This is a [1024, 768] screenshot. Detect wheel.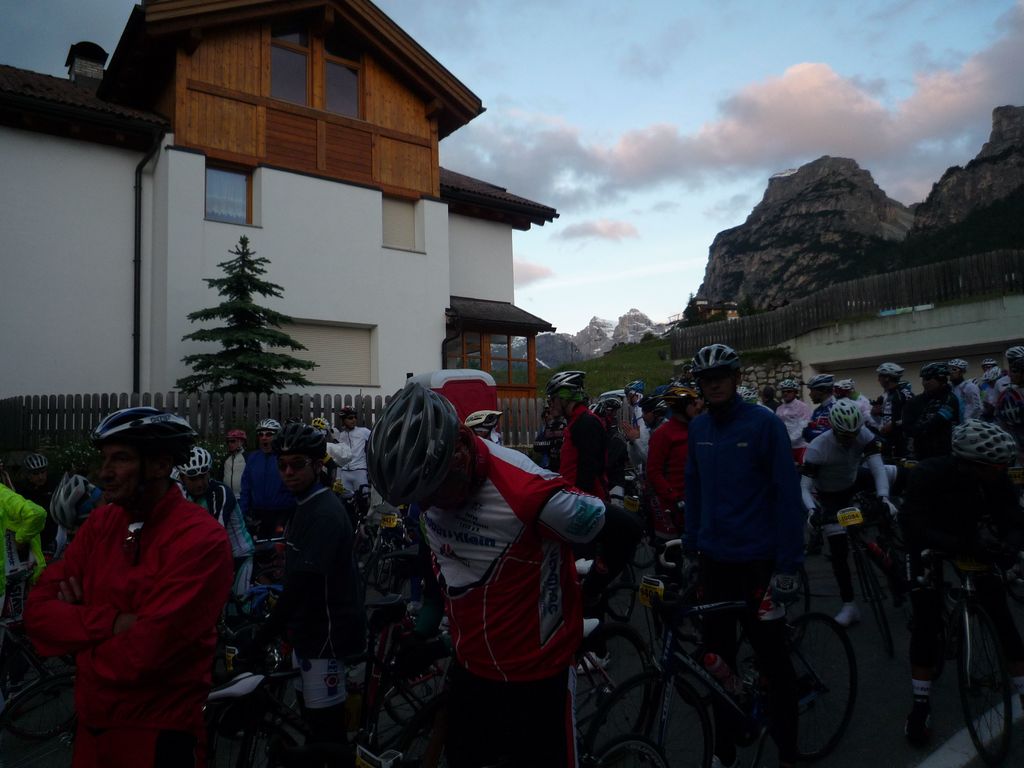
pyautogui.locateOnScreen(955, 595, 1013, 766).
